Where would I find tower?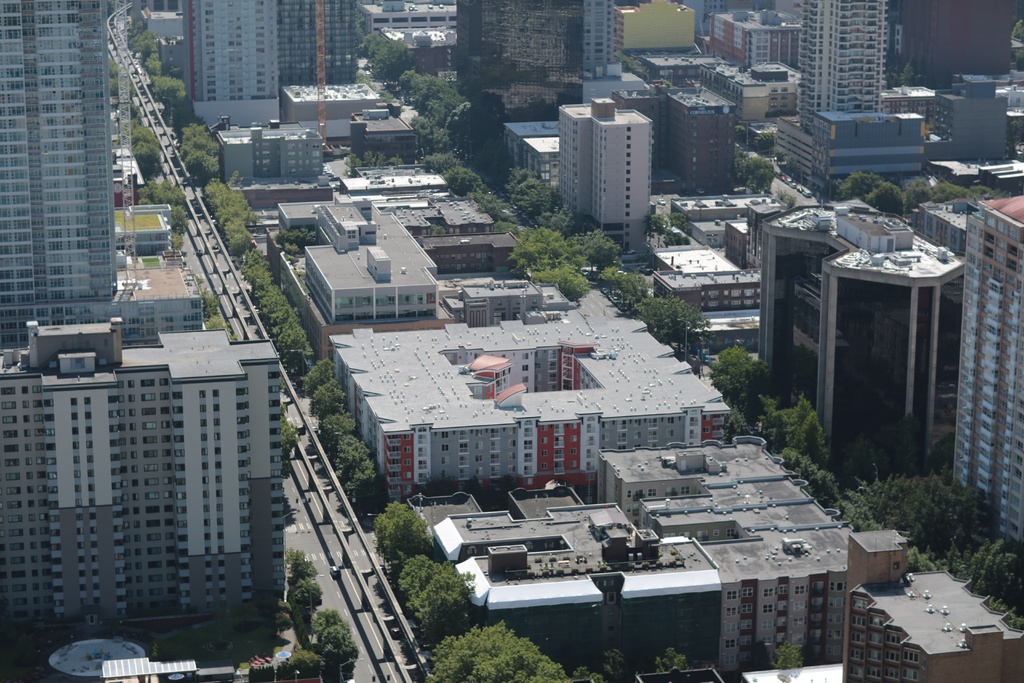
At x1=179, y1=1, x2=270, y2=131.
